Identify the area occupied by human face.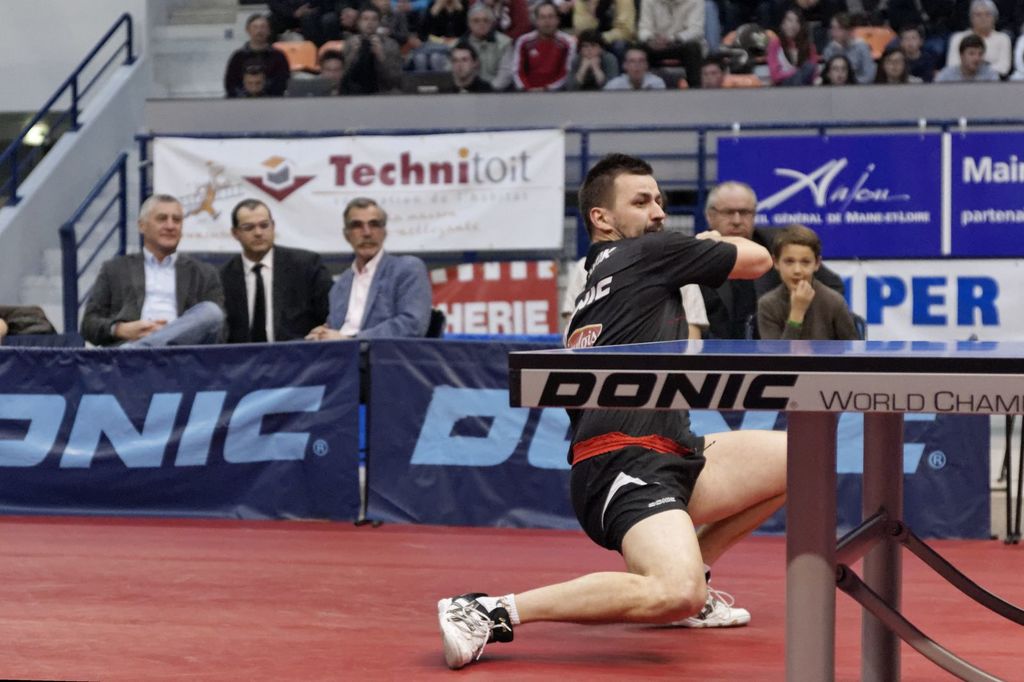
Area: left=883, top=48, right=909, bottom=75.
